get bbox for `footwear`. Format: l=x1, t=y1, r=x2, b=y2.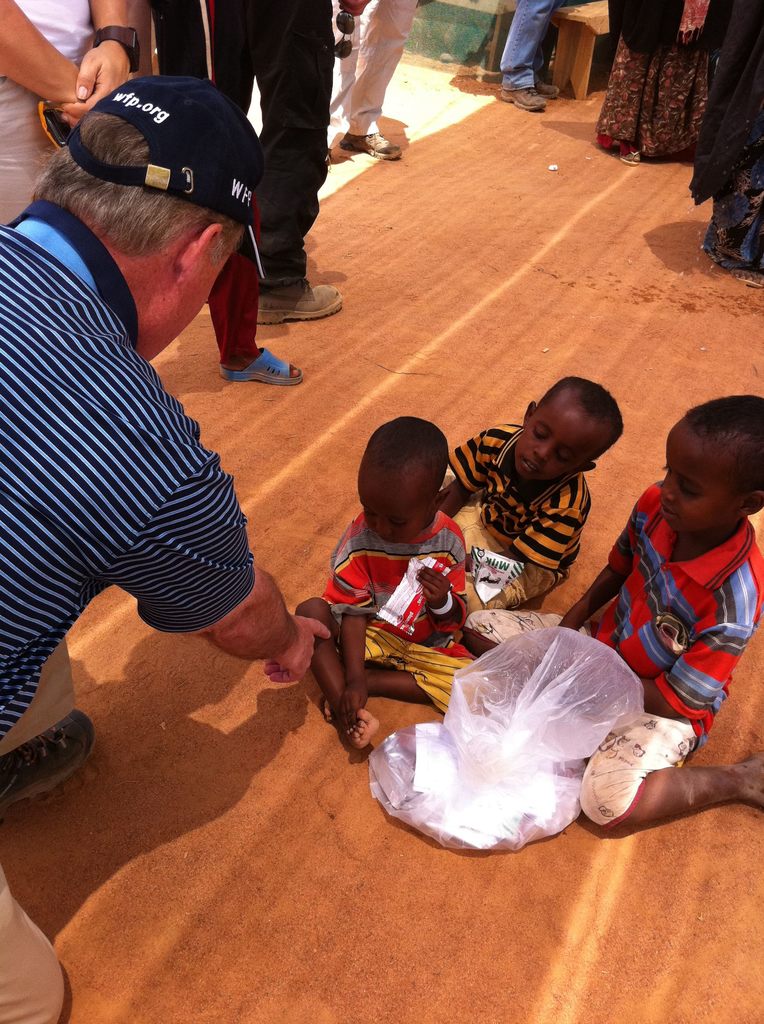
l=223, t=346, r=307, b=393.
